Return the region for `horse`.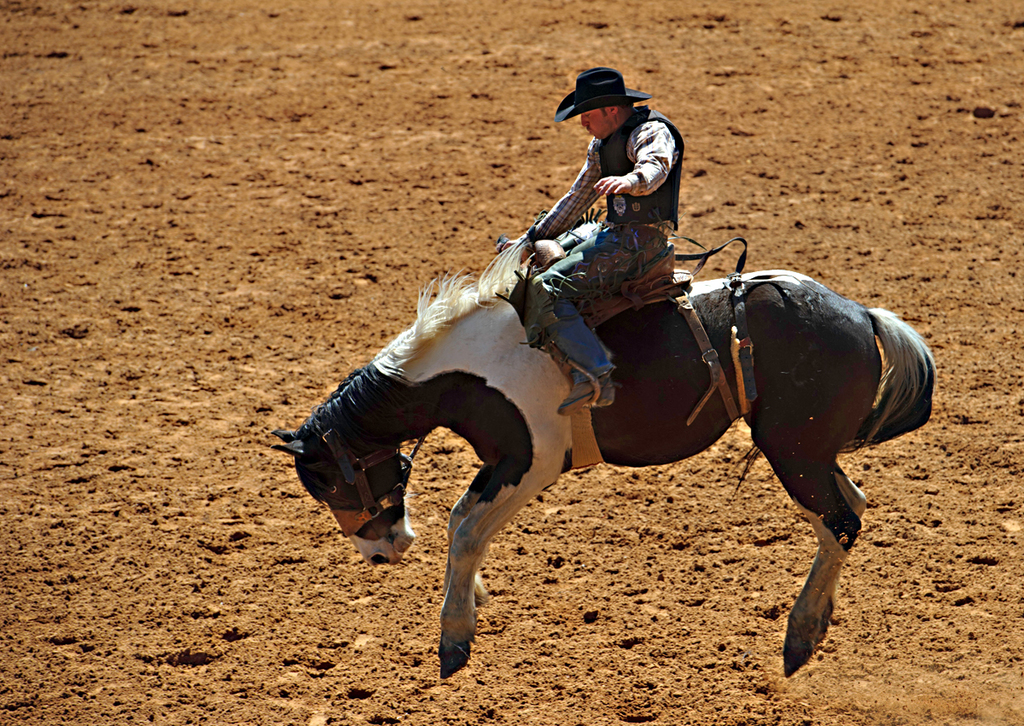
[265,235,934,682].
